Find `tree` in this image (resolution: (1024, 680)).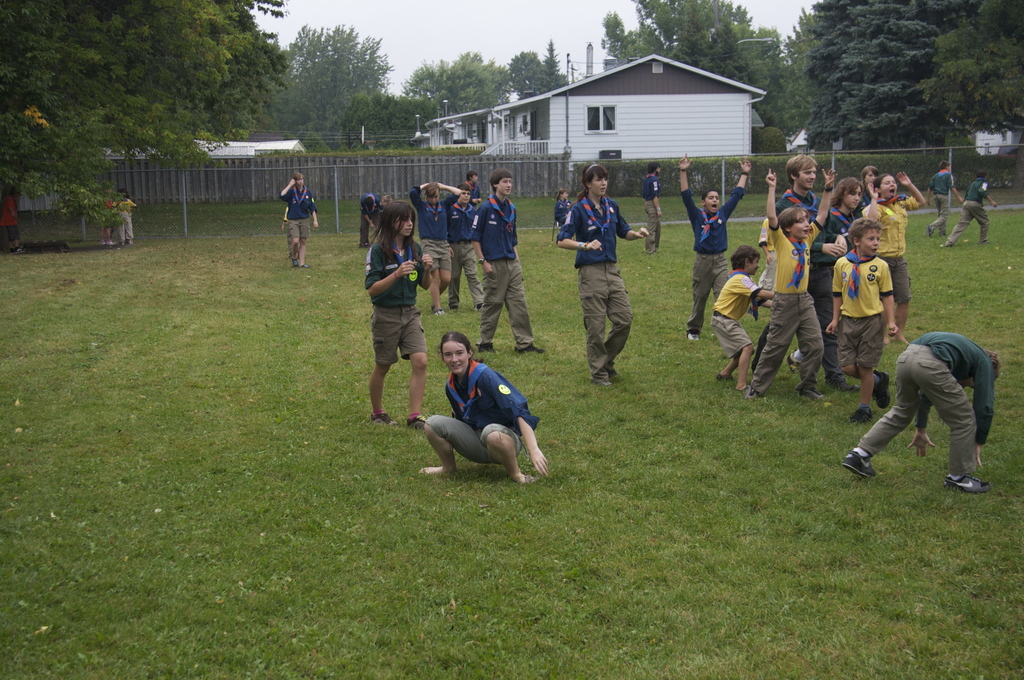
619, 0, 761, 73.
